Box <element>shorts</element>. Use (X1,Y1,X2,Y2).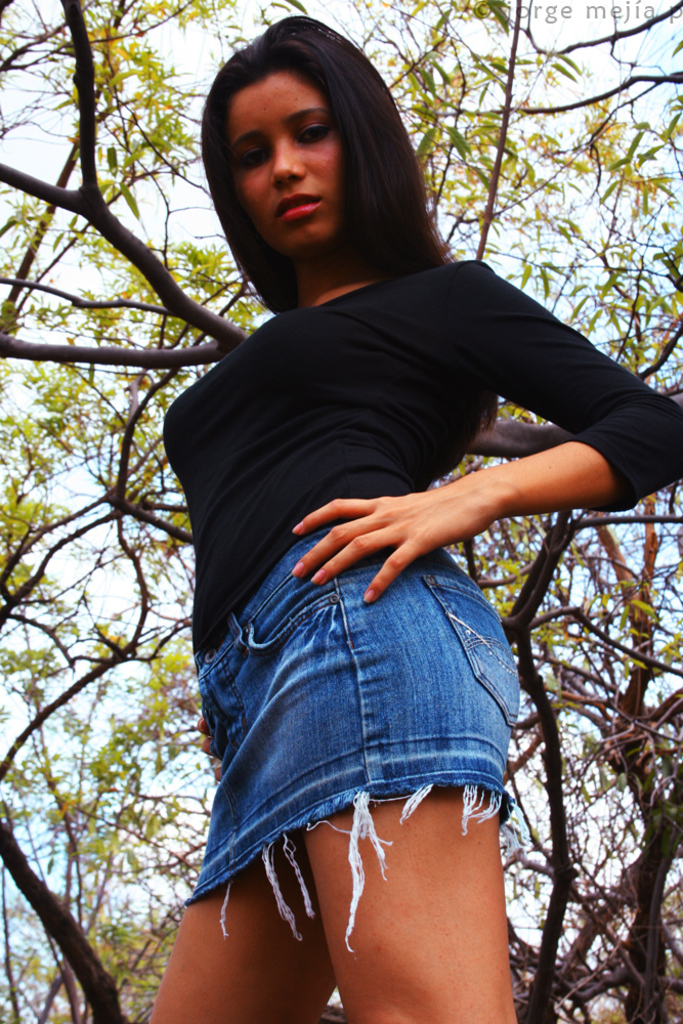
(173,590,483,947).
